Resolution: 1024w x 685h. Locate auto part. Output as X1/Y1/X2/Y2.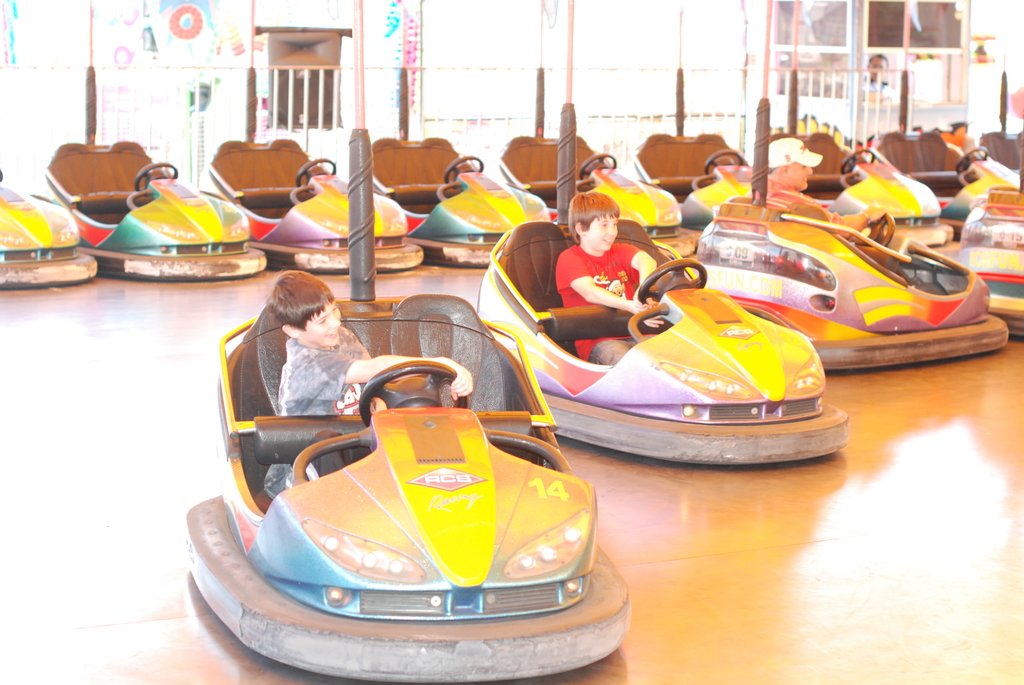
135/159/181/191.
